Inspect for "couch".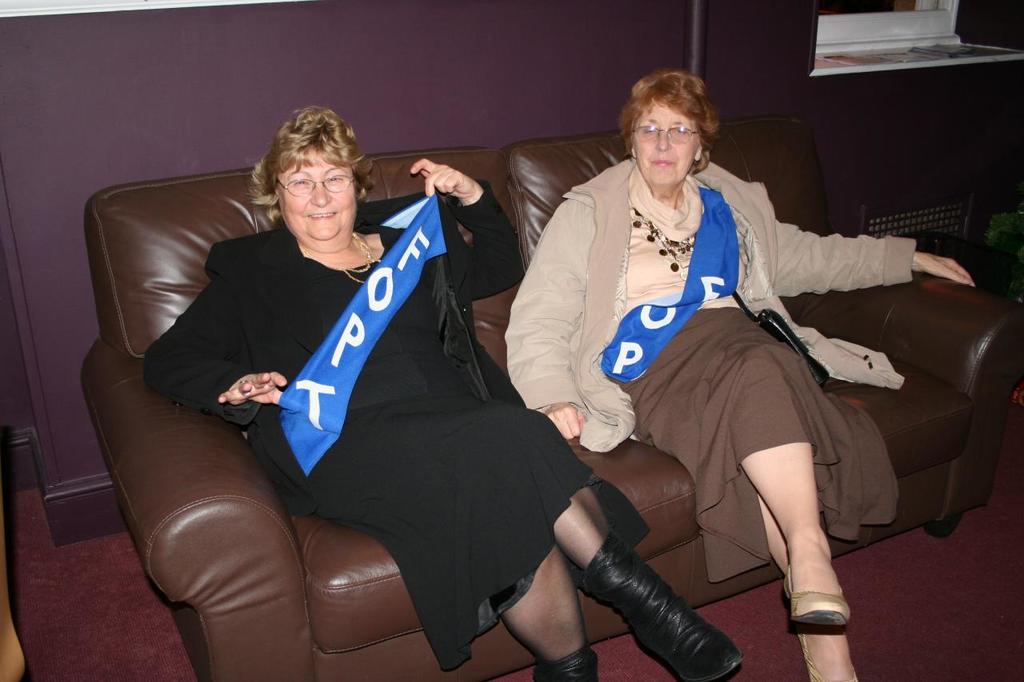
Inspection: region(12, 147, 938, 672).
